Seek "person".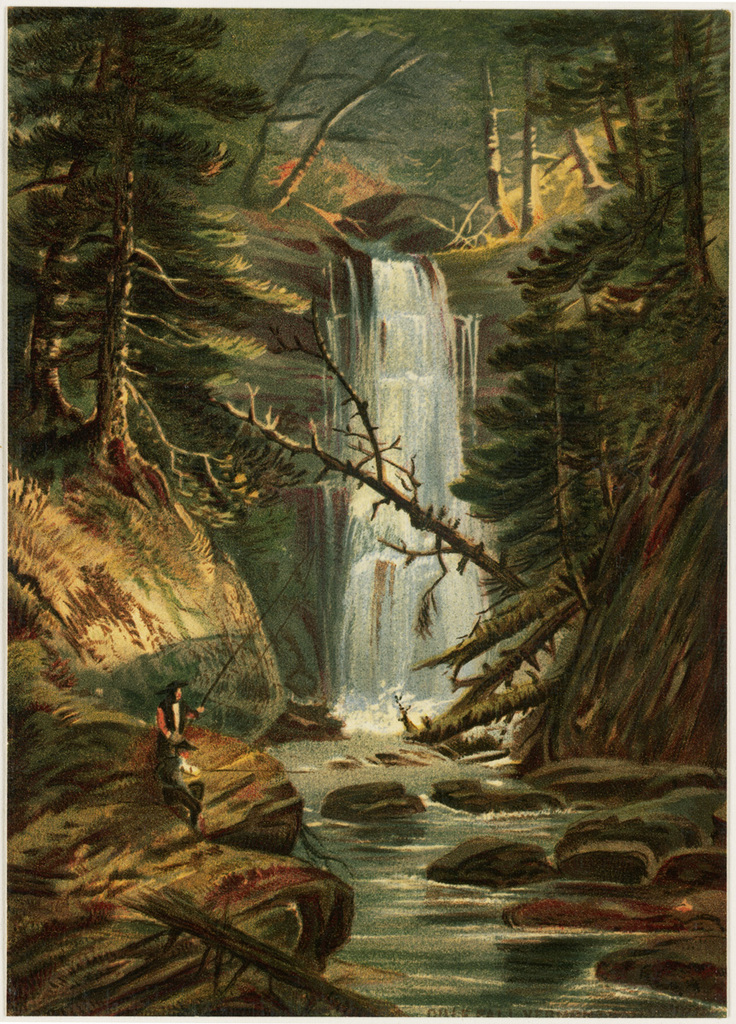
(142,681,203,760).
